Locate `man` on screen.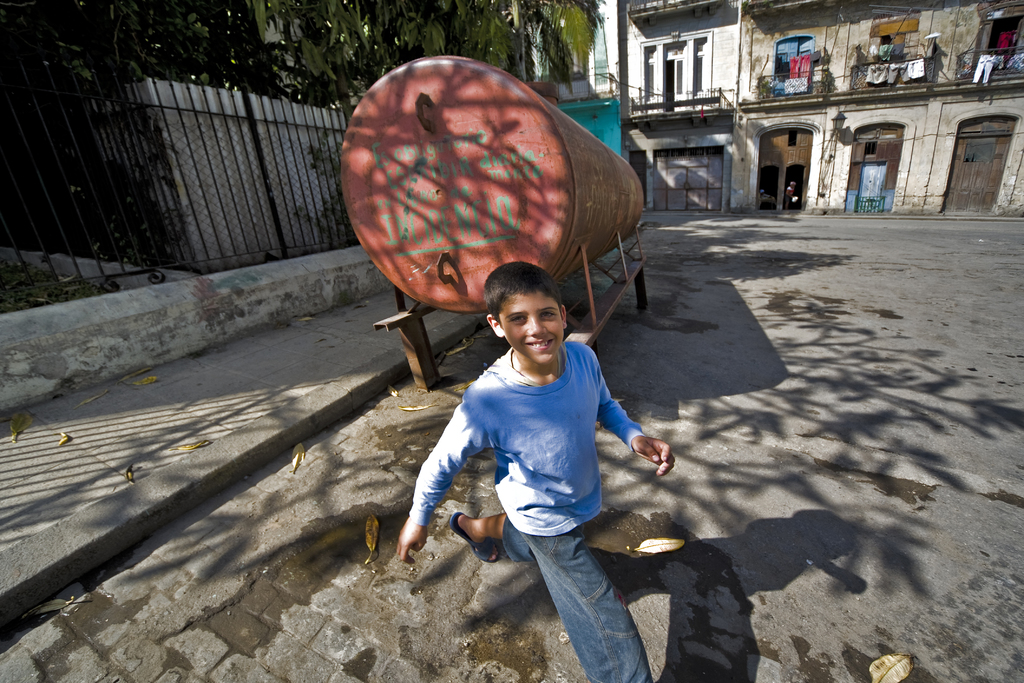
On screen at bbox(412, 263, 676, 675).
